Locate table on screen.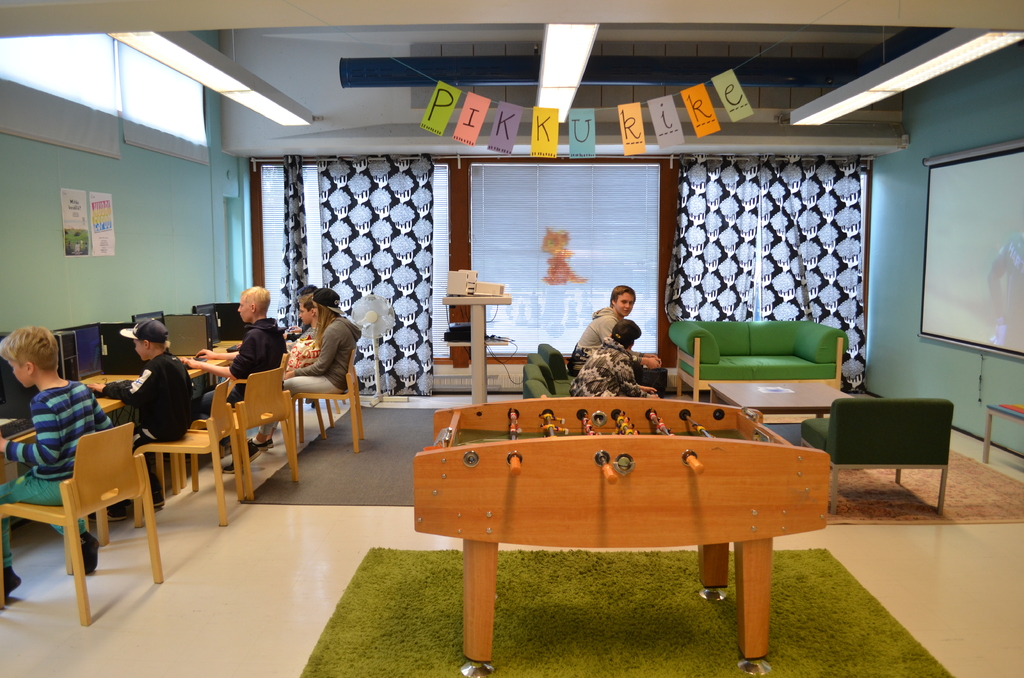
On screen at {"x1": 0, "y1": 330, "x2": 278, "y2": 571}.
